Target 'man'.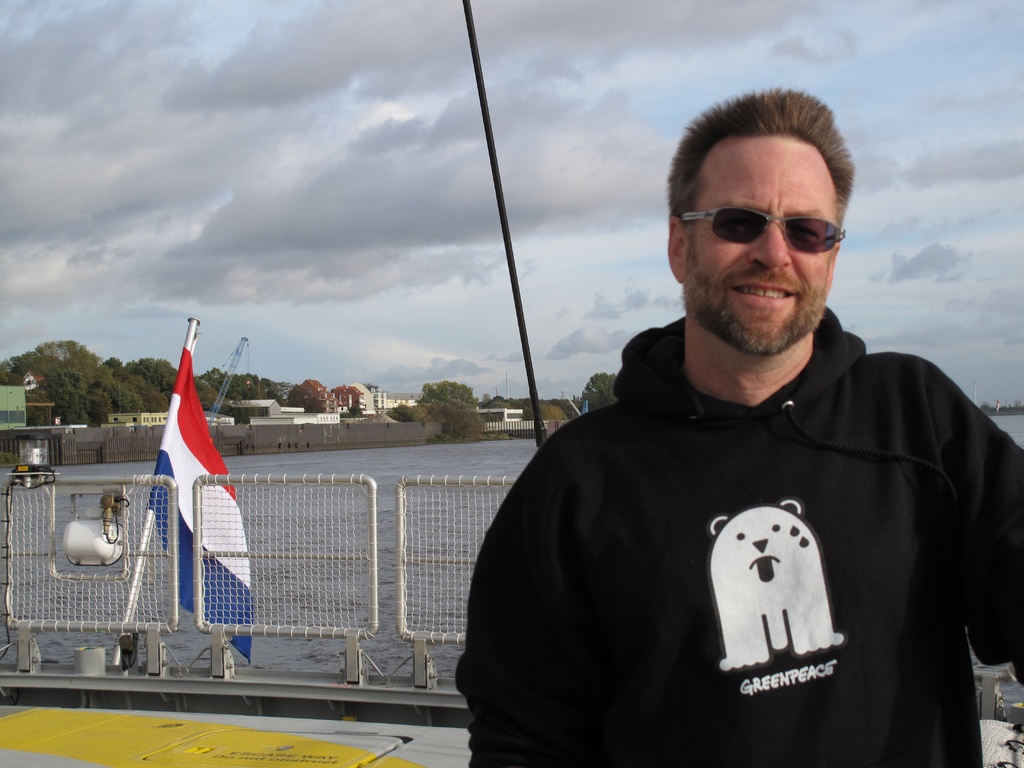
Target region: Rect(456, 92, 1023, 767).
